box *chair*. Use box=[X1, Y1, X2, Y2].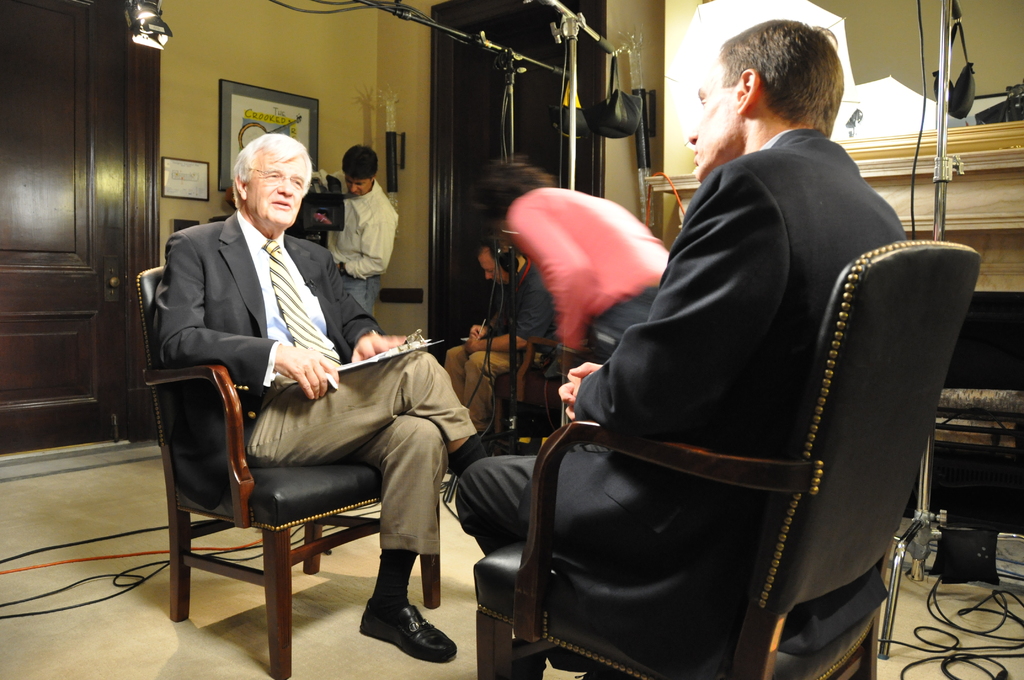
box=[142, 286, 457, 665].
